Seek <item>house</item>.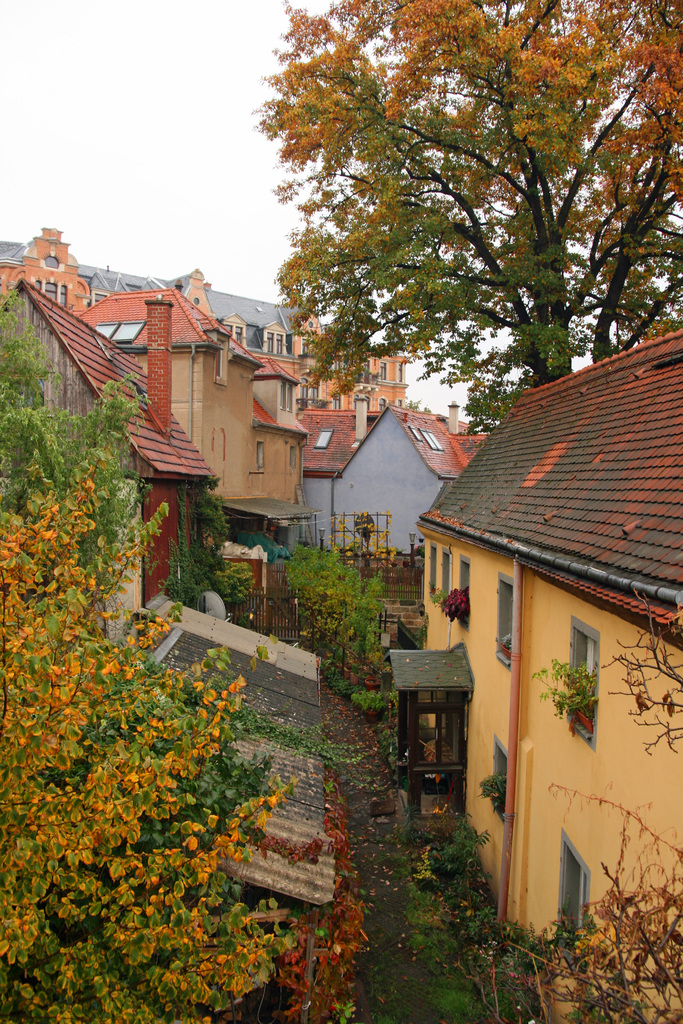
l=0, t=274, r=218, b=664.
